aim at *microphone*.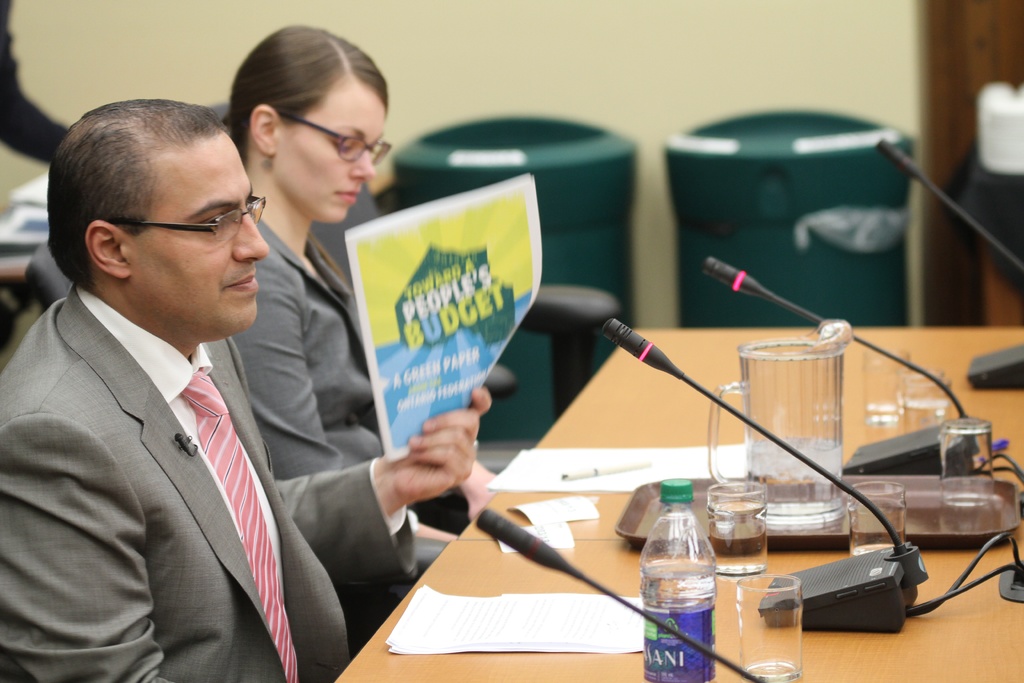
Aimed at select_region(699, 252, 769, 300).
